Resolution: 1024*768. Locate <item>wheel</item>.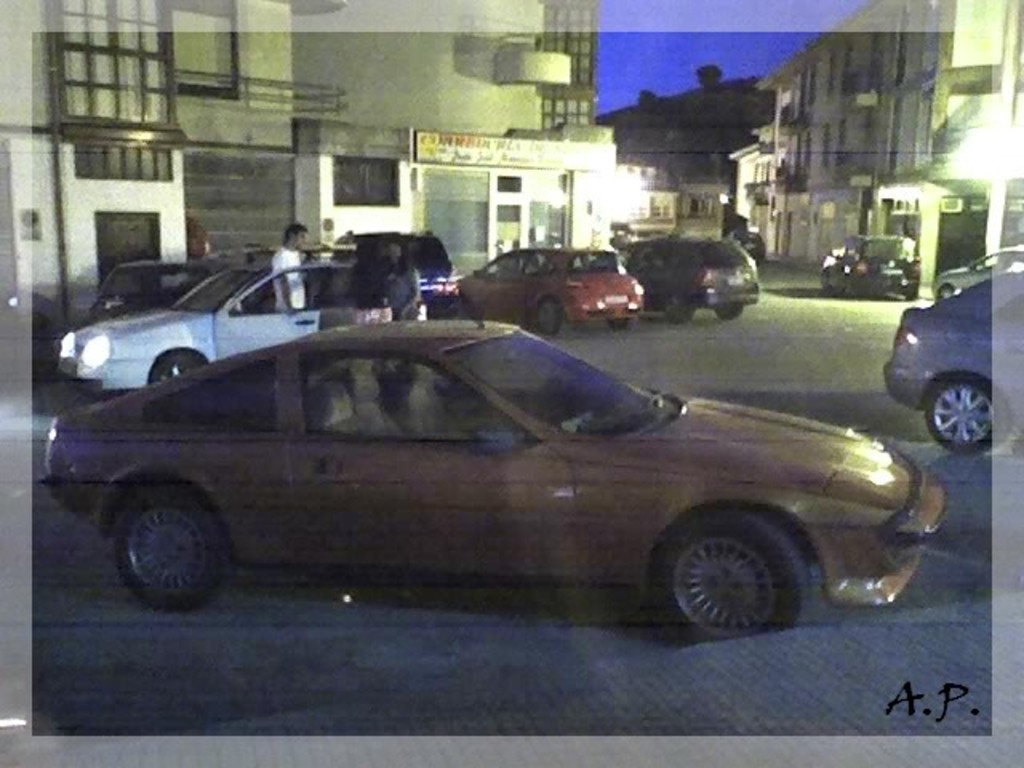
left=939, top=283, right=957, bottom=301.
